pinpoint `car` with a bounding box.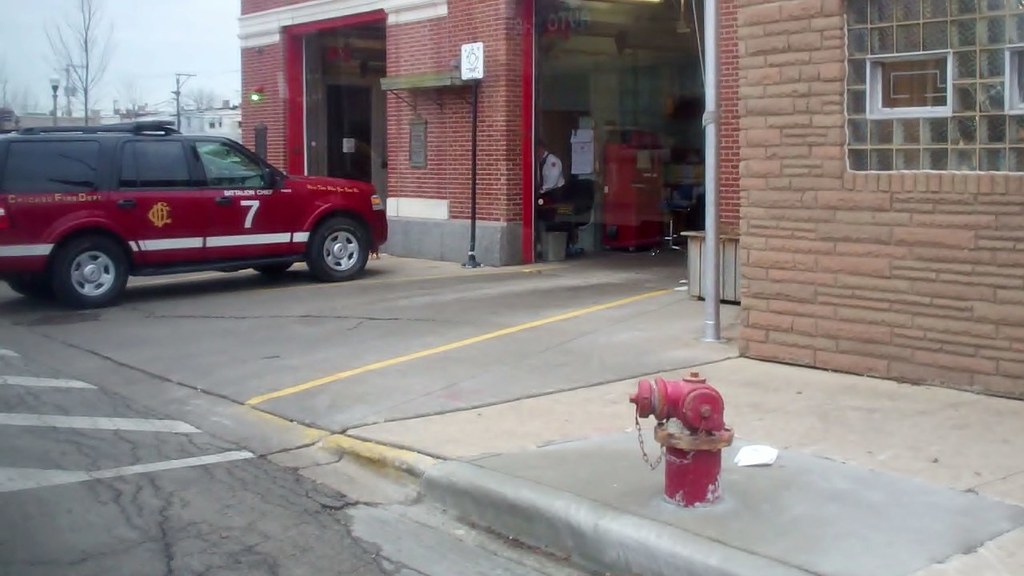
crop(0, 120, 372, 294).
